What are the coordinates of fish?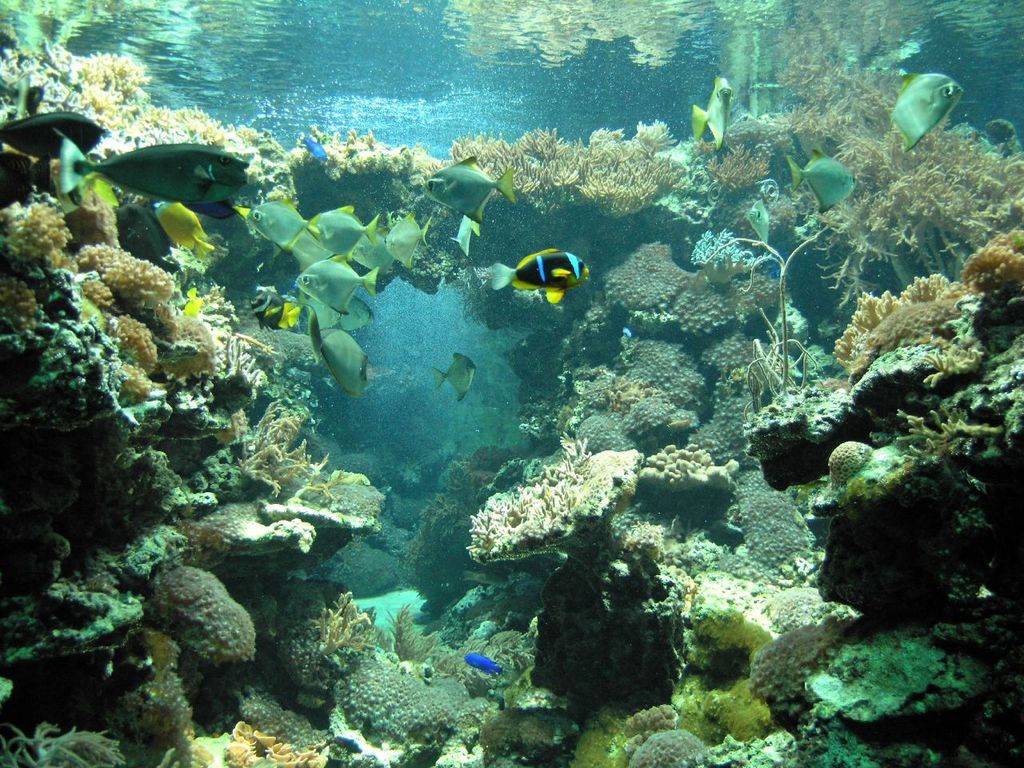
bbox(429, 354, 477, 398).
